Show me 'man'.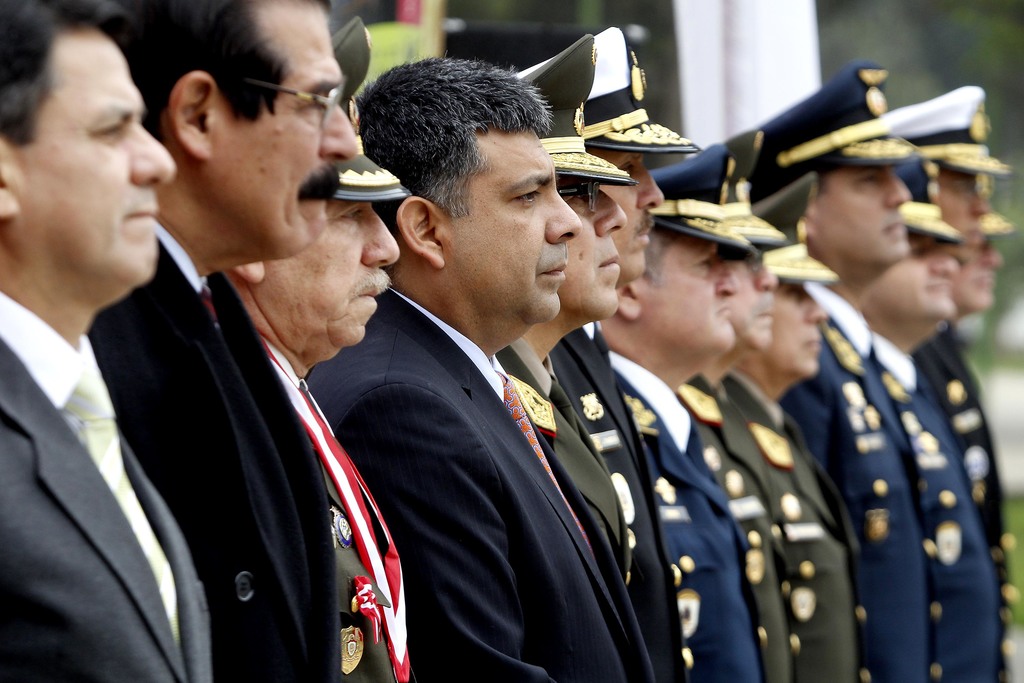
'man' is here: bbox=[326, 81, 637, 682].
